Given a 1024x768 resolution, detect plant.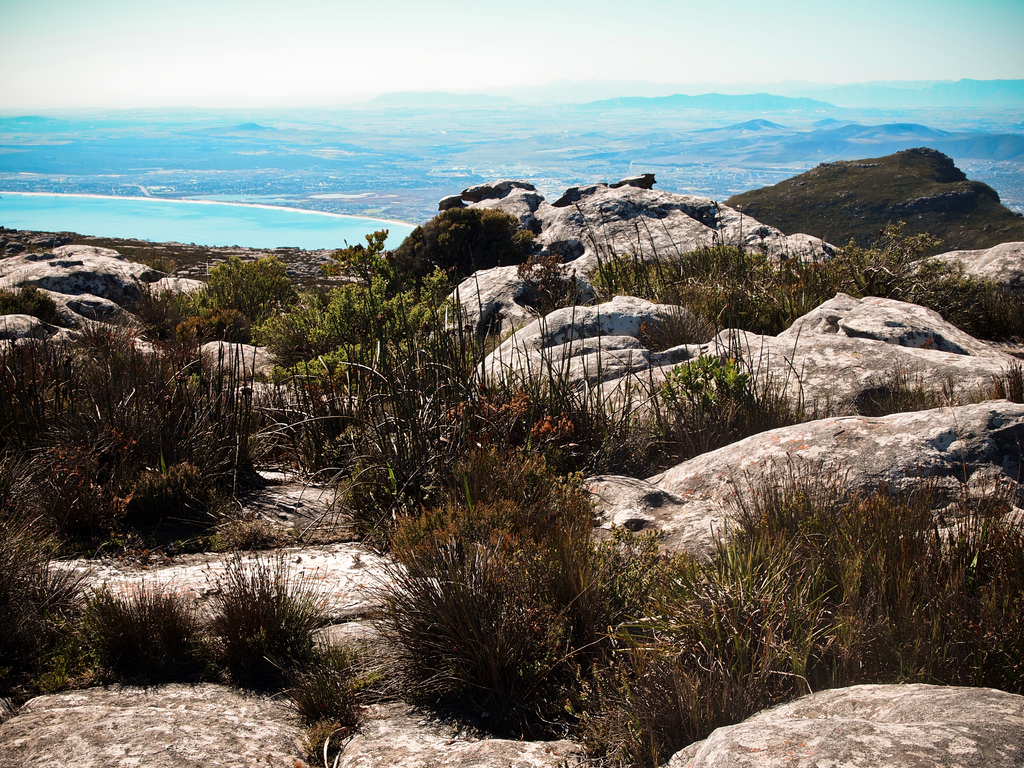
box=[541, 678, 675, 767].
